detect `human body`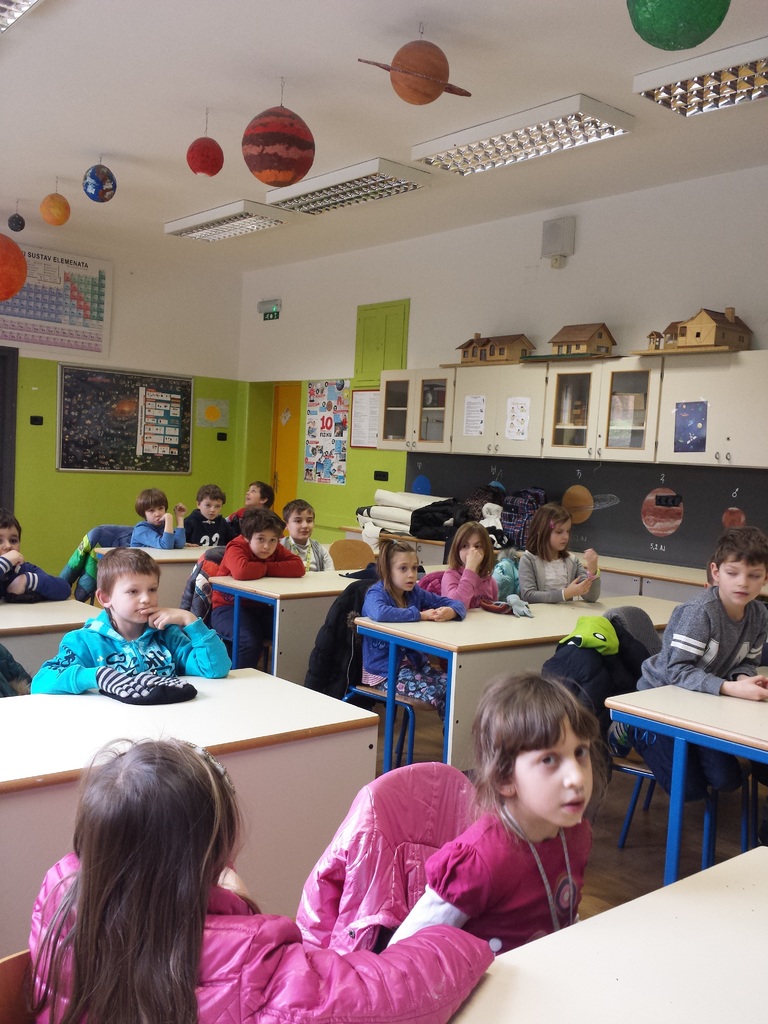
[211, 537, 307, 666]
